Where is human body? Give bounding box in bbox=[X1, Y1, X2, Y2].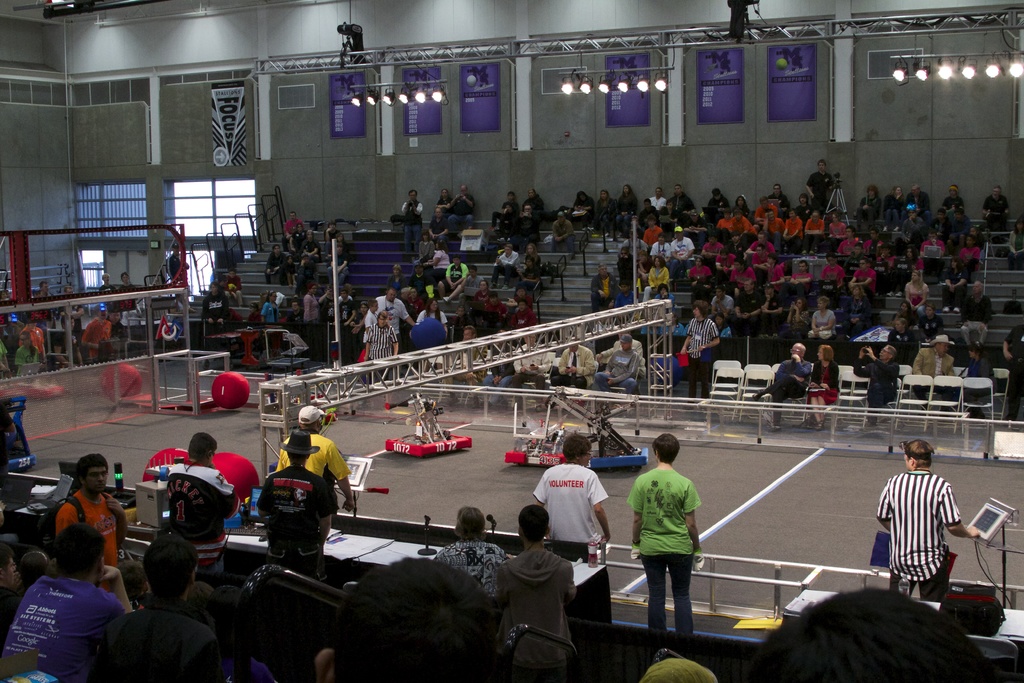
bbox=[435, 190, 450, 236].
